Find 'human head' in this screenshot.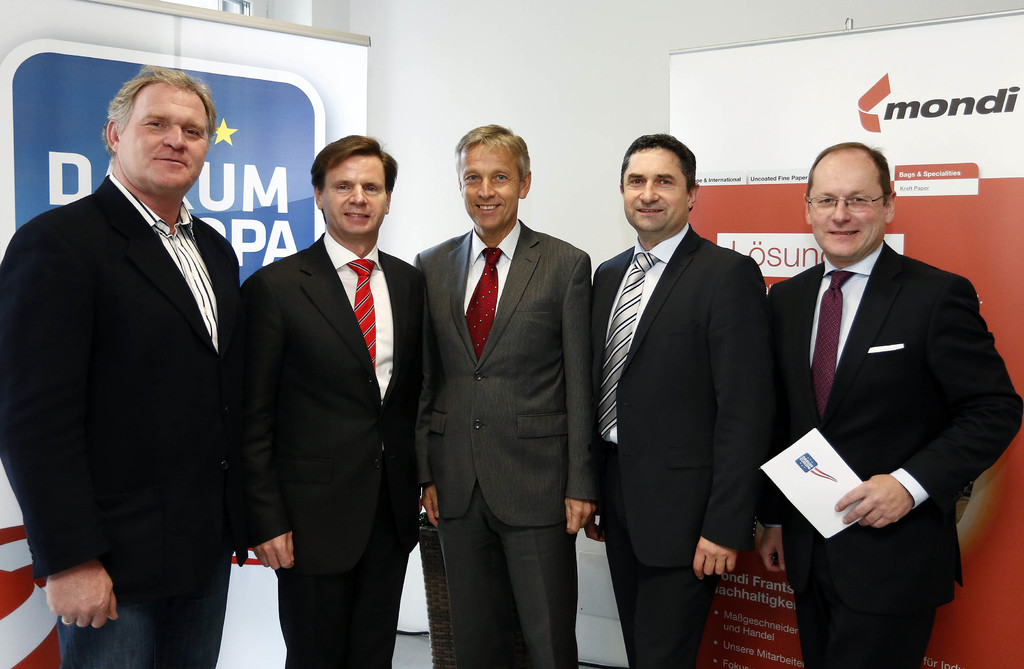
The bounding box for 'human head' is region(308, 136, 400, 236).
